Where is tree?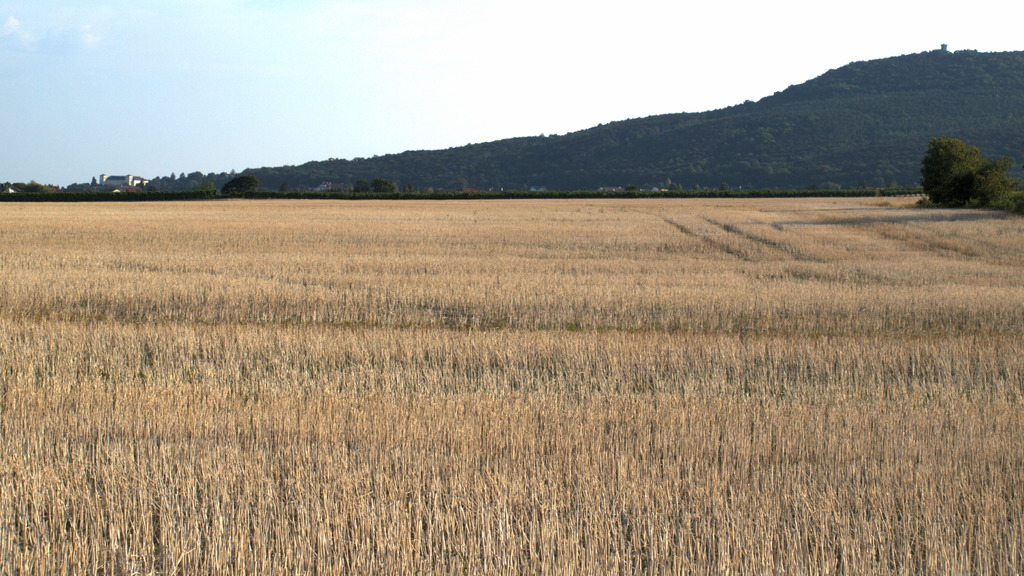
bbox=[87, 174, 100, 188].
